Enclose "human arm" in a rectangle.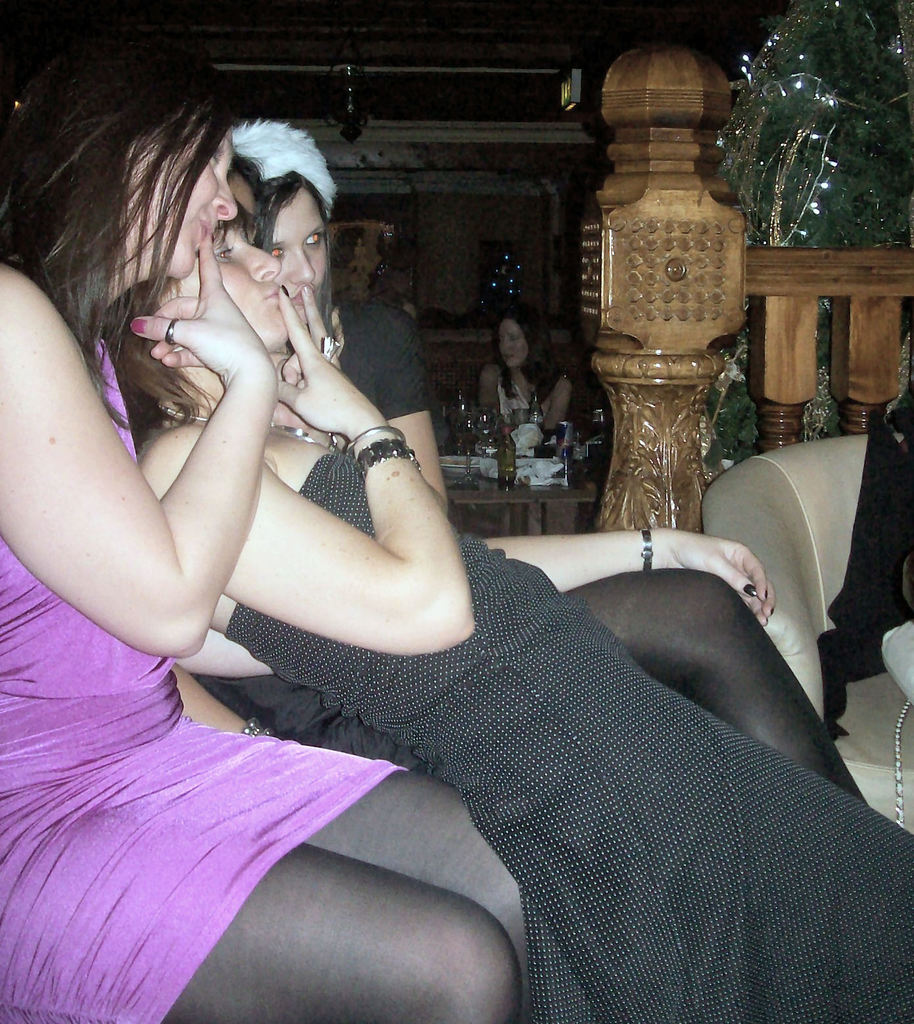
<bbox>0, 233, 277, 653</bbox>.
